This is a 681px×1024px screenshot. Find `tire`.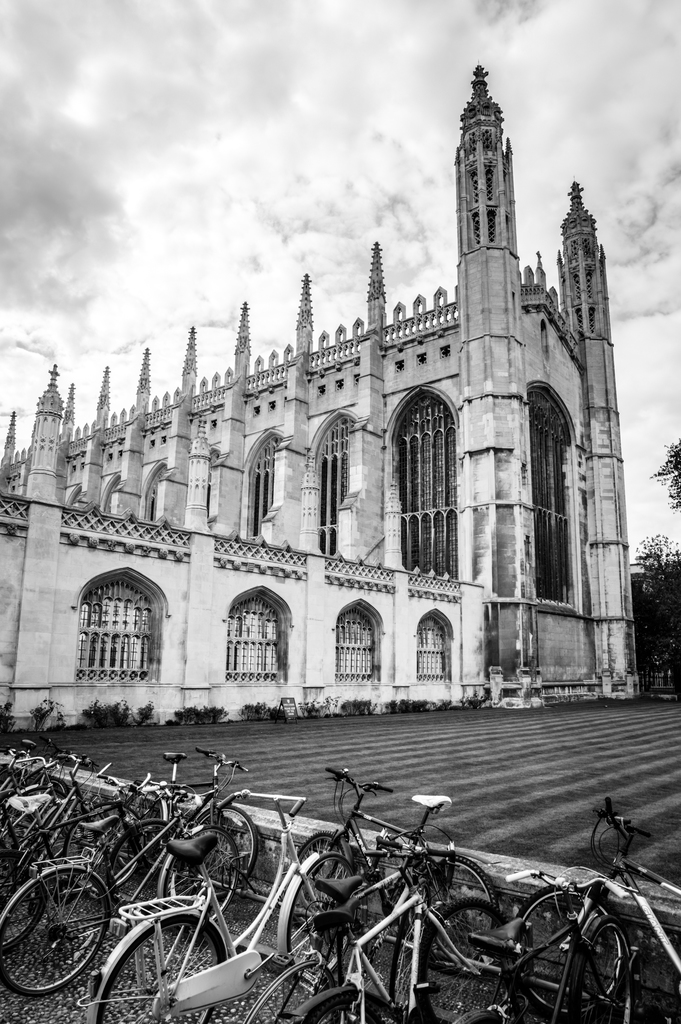
Bounding box: (x1=55, y1=810, x2=143, y2=893).
